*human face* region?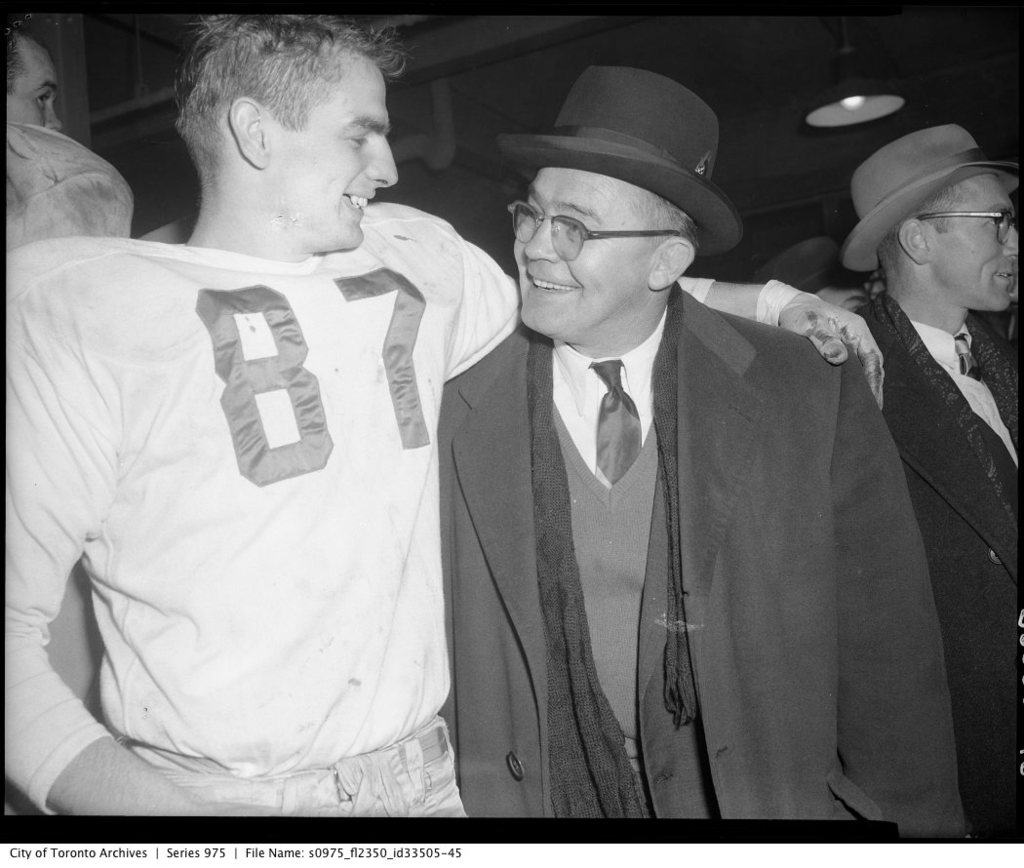
[left=271, top=50, right=404, bottom=251]
